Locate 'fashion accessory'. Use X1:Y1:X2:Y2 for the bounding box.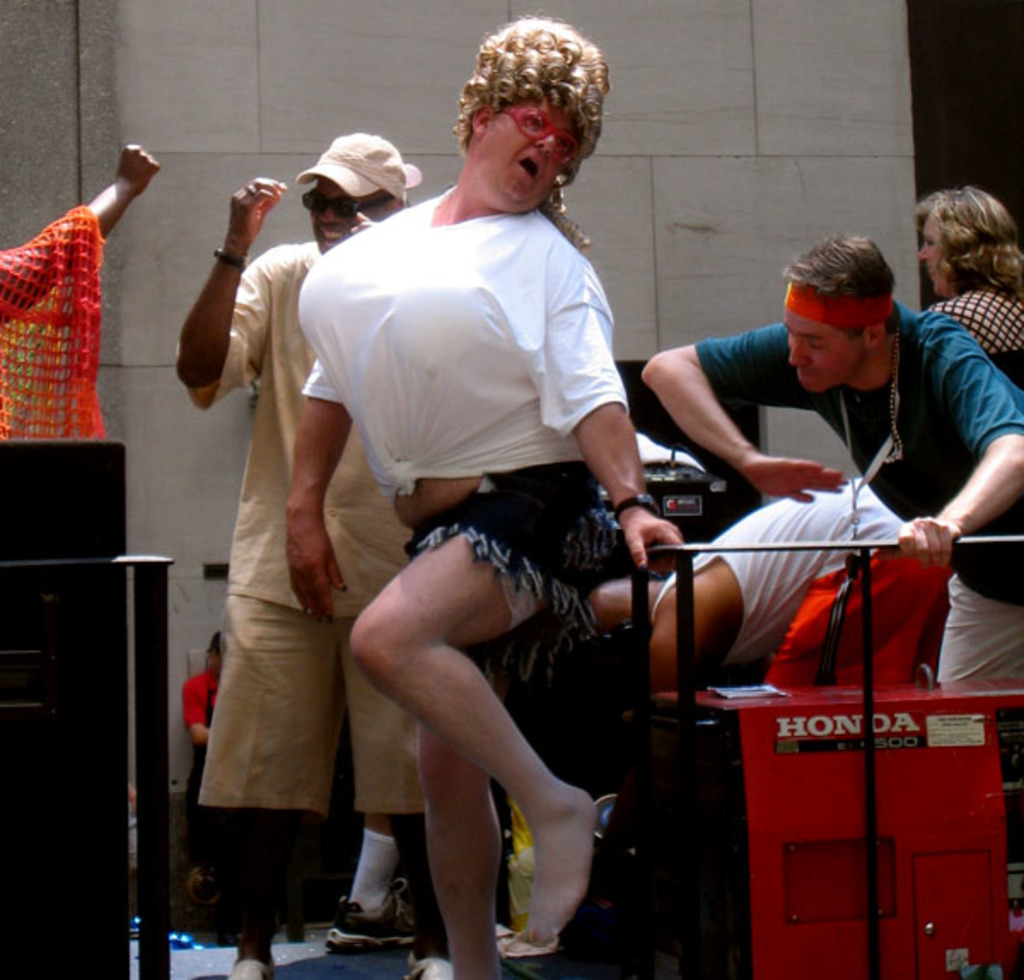
297:193:398:215.
